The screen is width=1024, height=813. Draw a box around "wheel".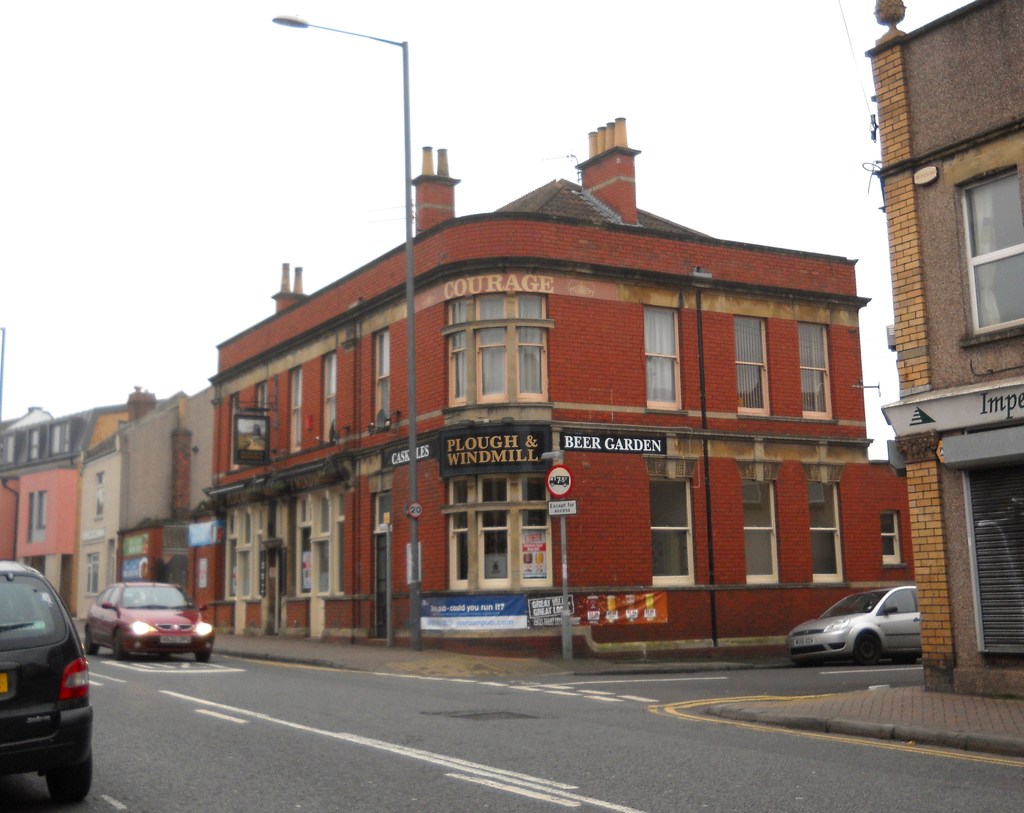
112/628/126/659.
